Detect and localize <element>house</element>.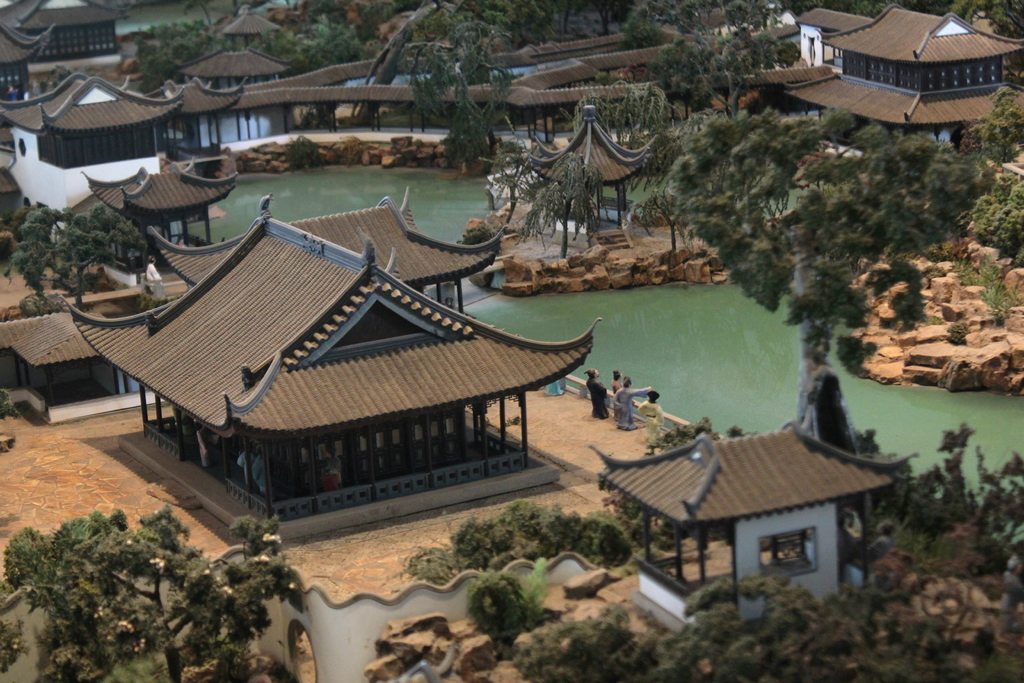
Localized at {"left": 0, "top": 189, "right": 596, "bottom": 529}.
